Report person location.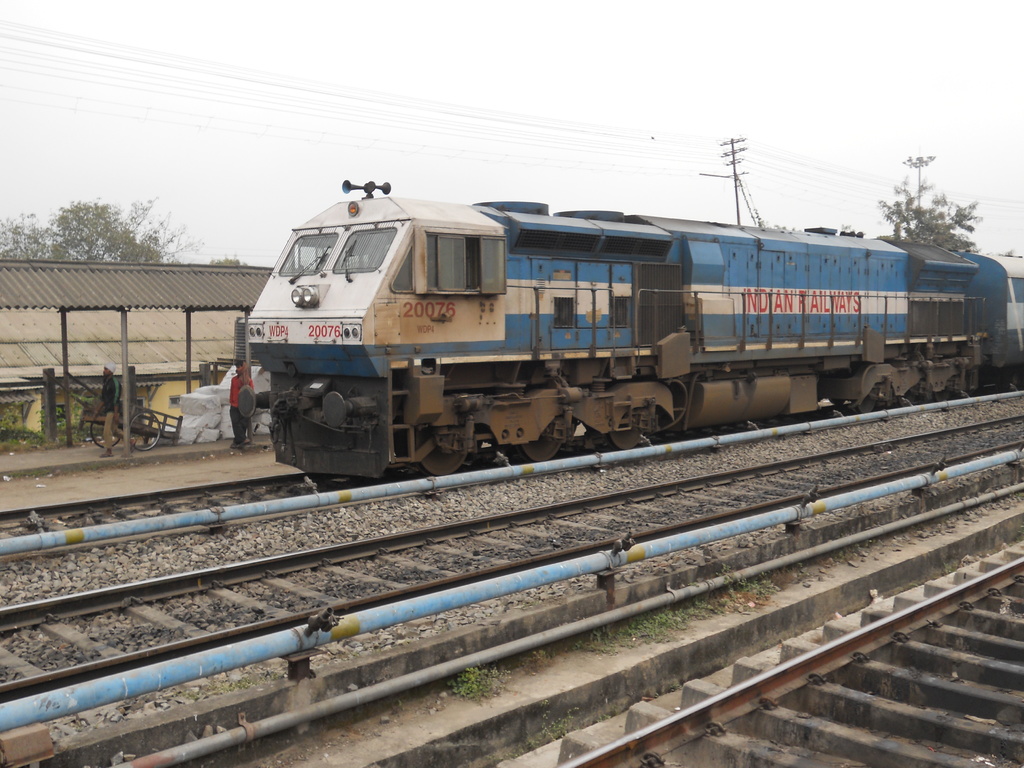
Report: 227/358/256/453.
